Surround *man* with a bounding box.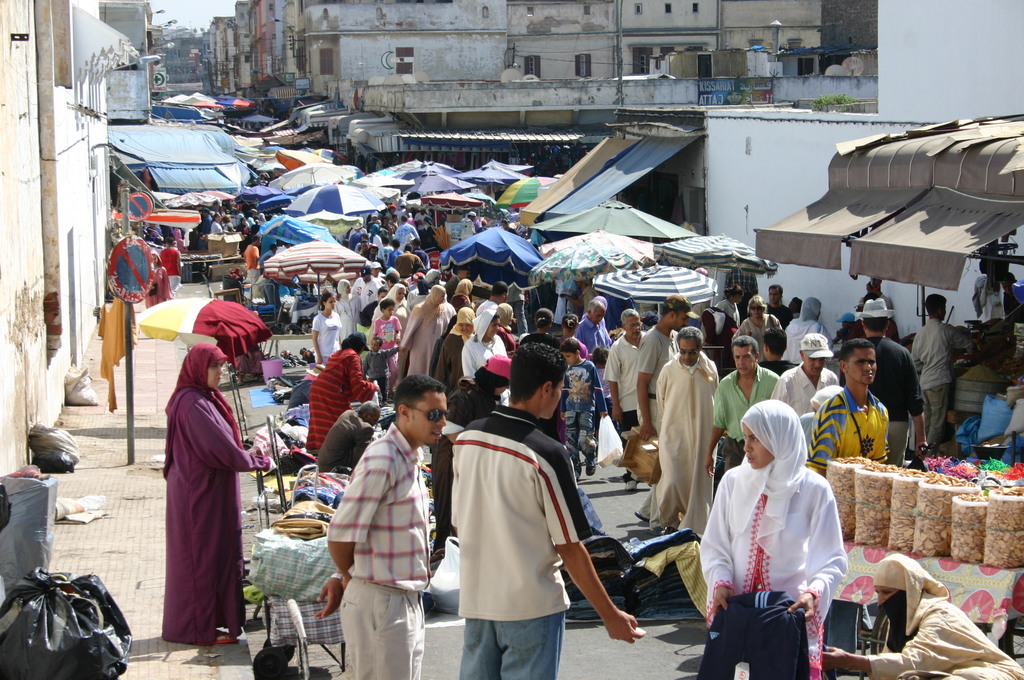
region(907, 293, 979, 453).
